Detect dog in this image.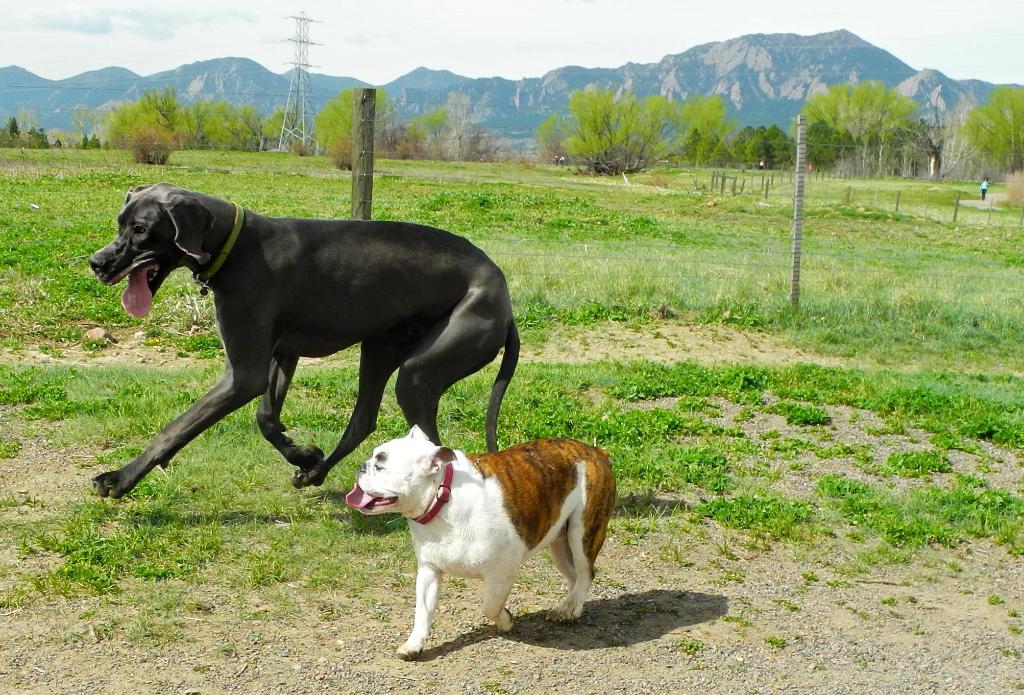
Detection: Rect(88, 179, 519, 500).
